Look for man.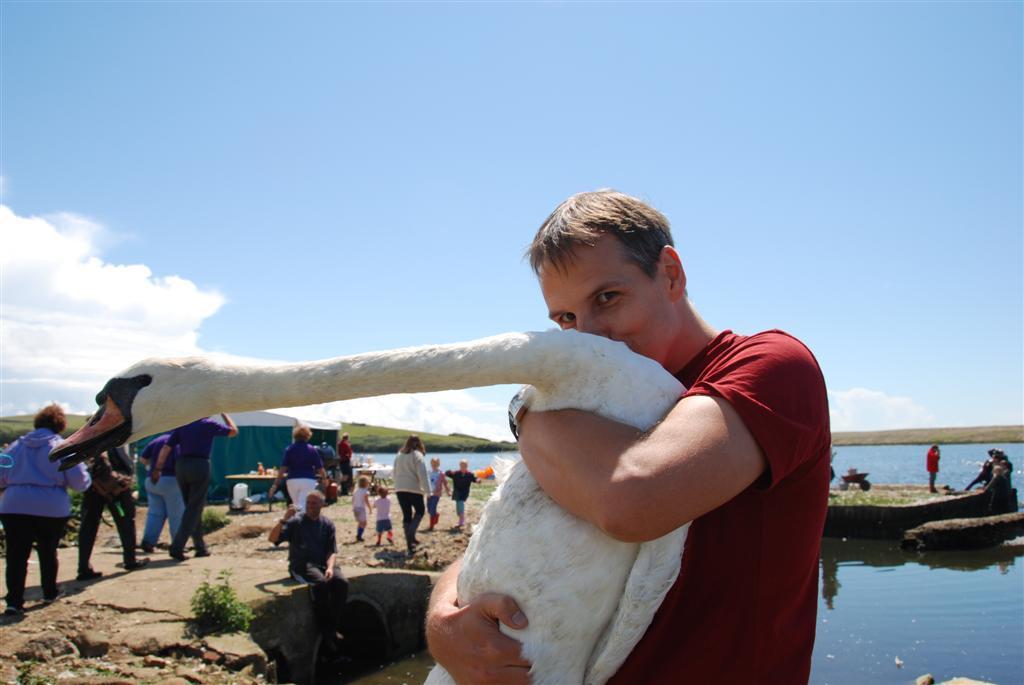
Found: l=308, t=194, r=828, b=668.
